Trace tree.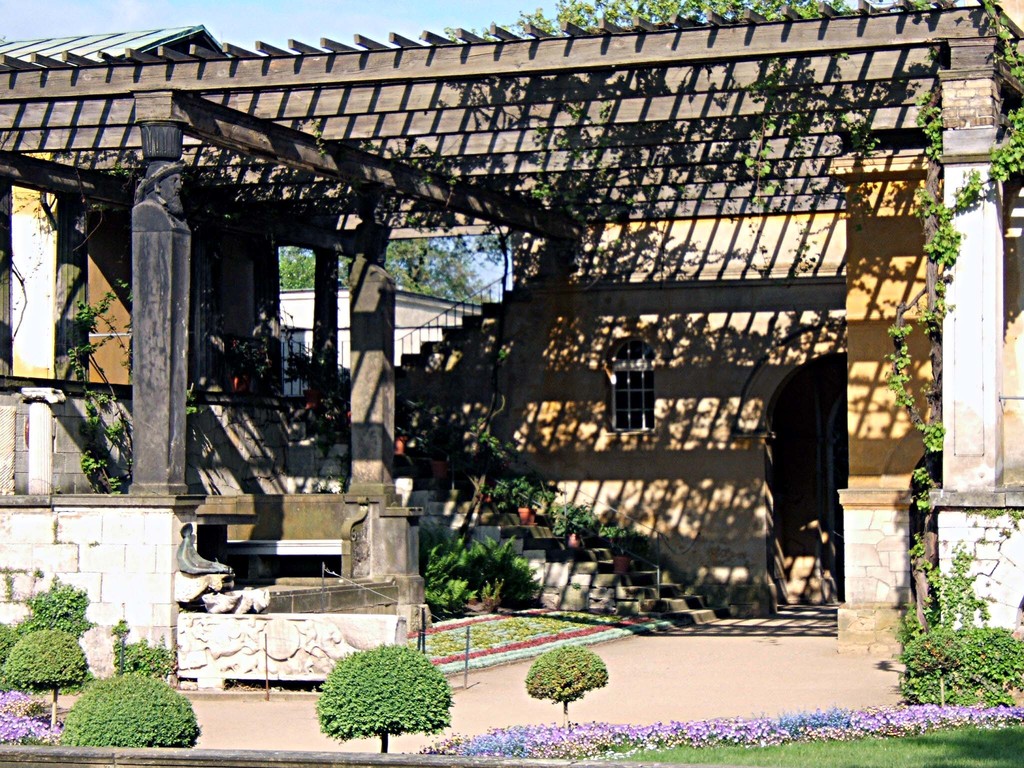
Traced to BBox(385, 237, 506, 305).
